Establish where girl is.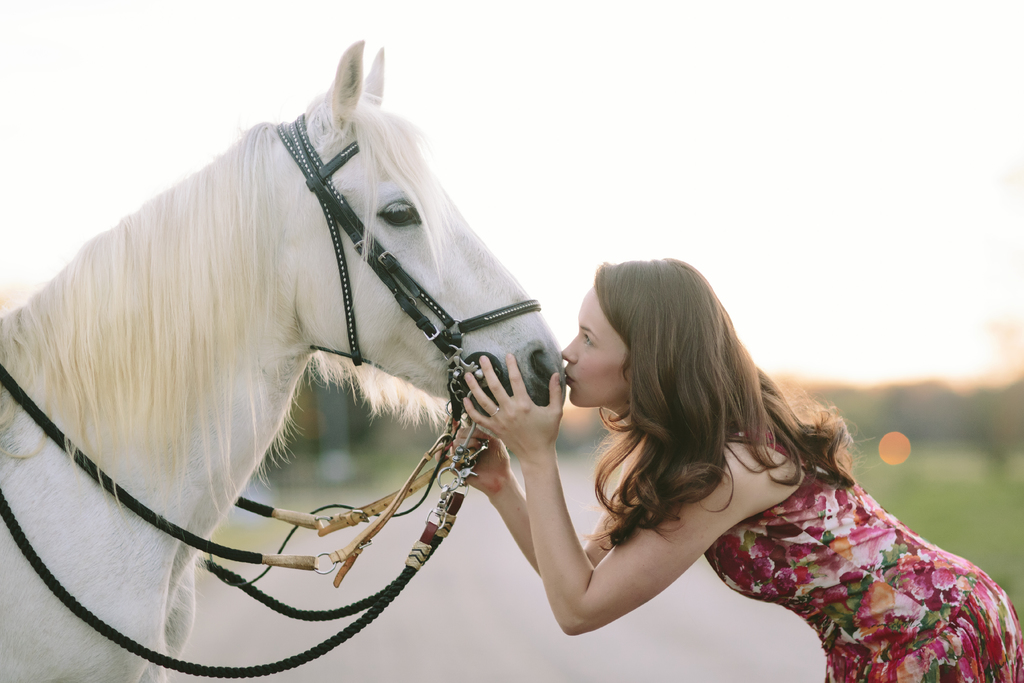
Established at (457,253,1021,678).
